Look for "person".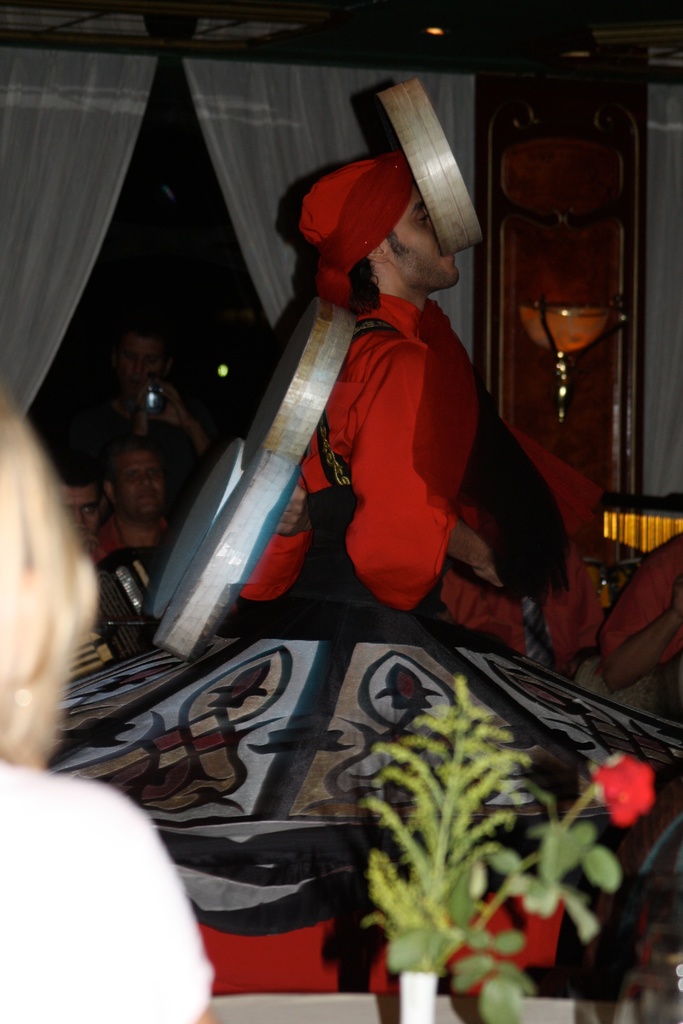
Found: {"left": 251, "top": 124, "right": 522, "bottom": 673}.
